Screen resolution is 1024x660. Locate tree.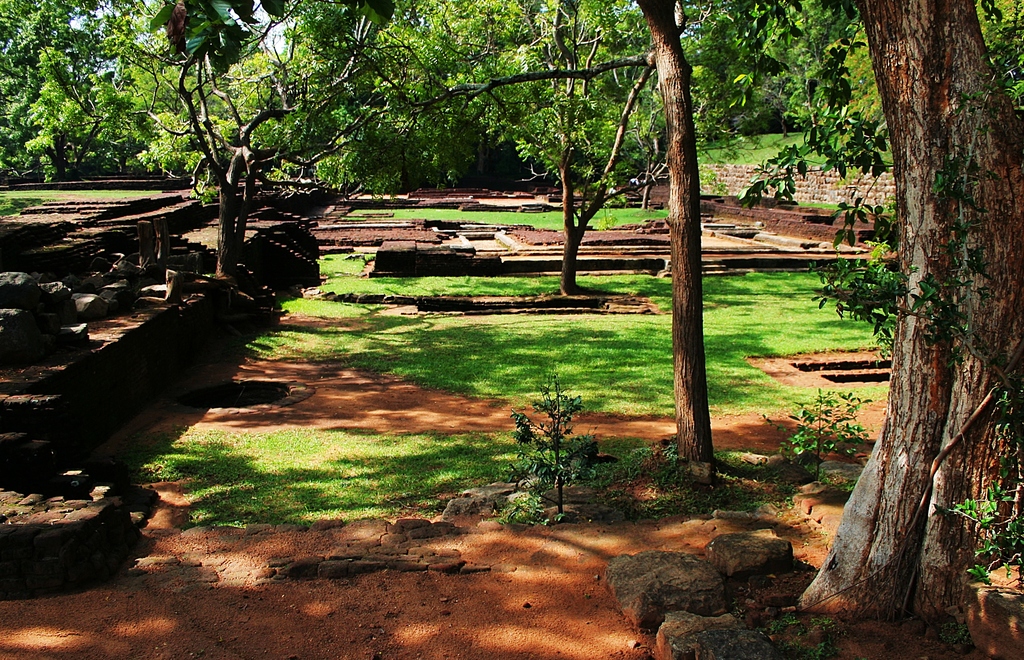
rect(624, 0, 742, 154).
